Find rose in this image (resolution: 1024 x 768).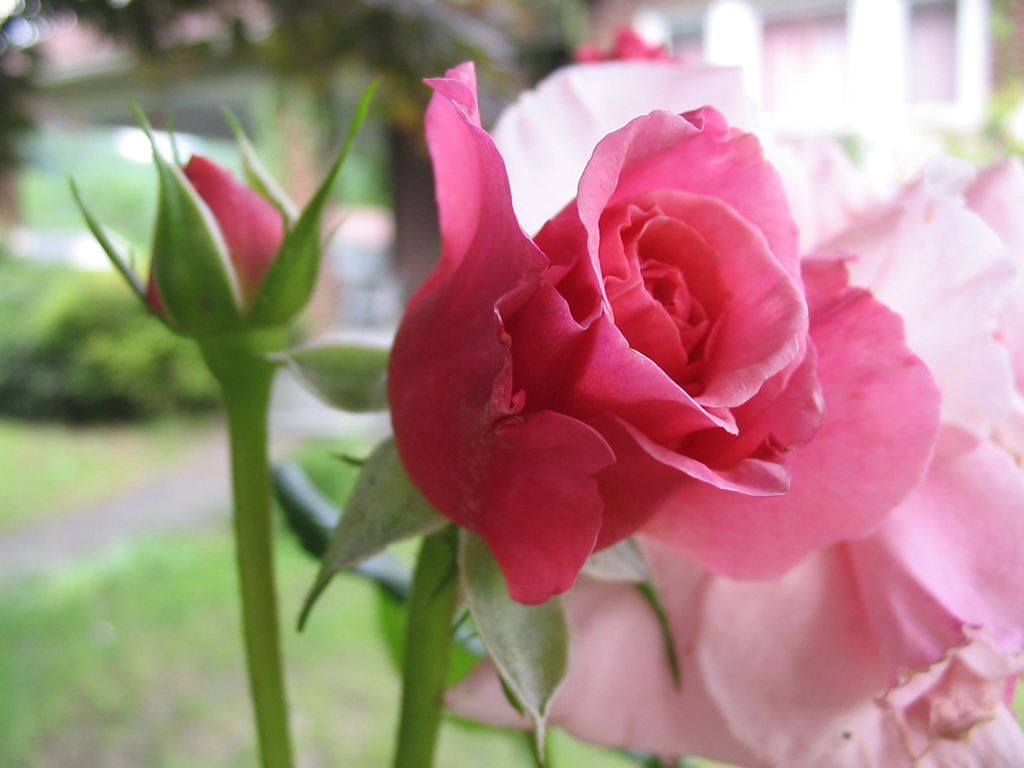
442 54 1023 767.
